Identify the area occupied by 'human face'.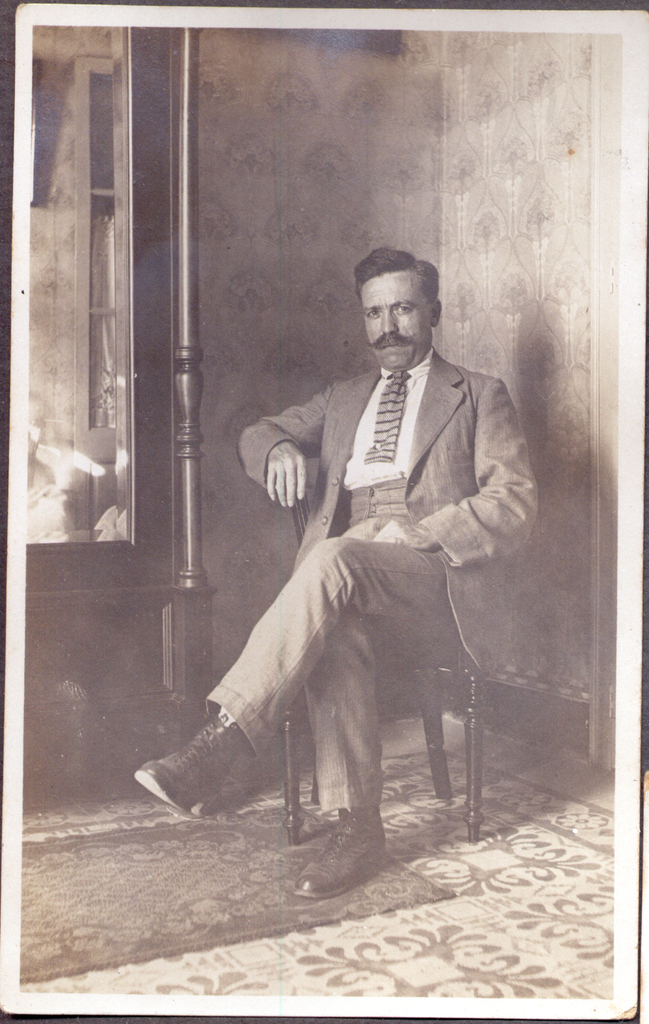
Area: BBox(357, 276, 429, 367).
